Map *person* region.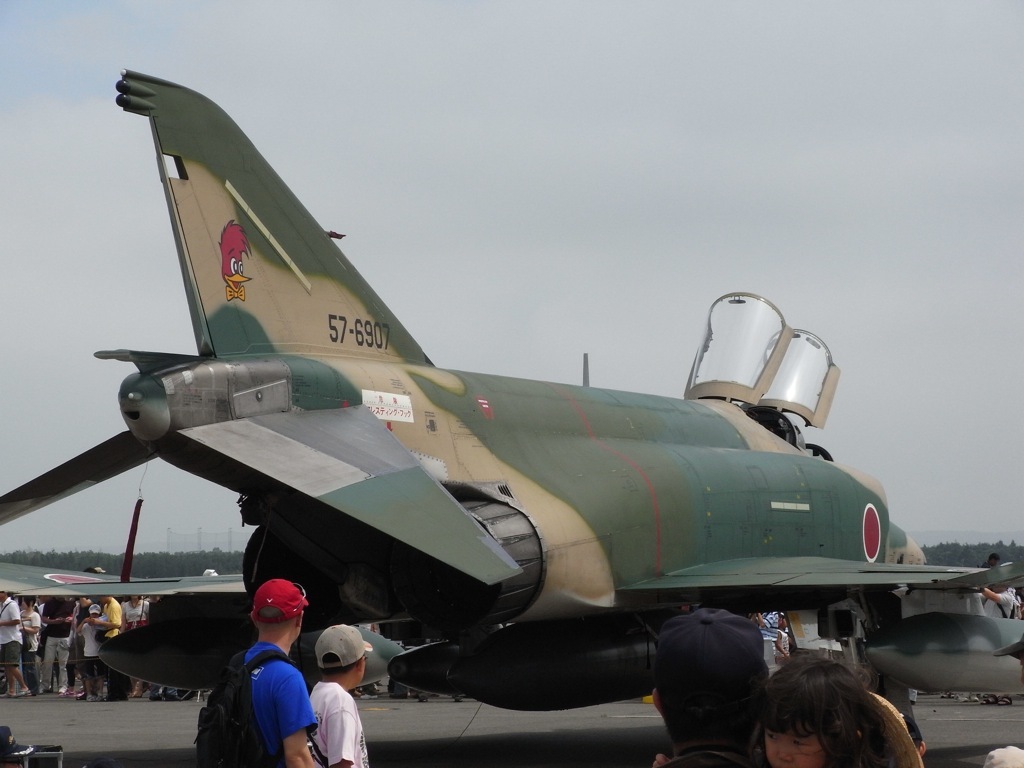
Mapped to [x1=302, y1=622, x2=379, y2=767].
